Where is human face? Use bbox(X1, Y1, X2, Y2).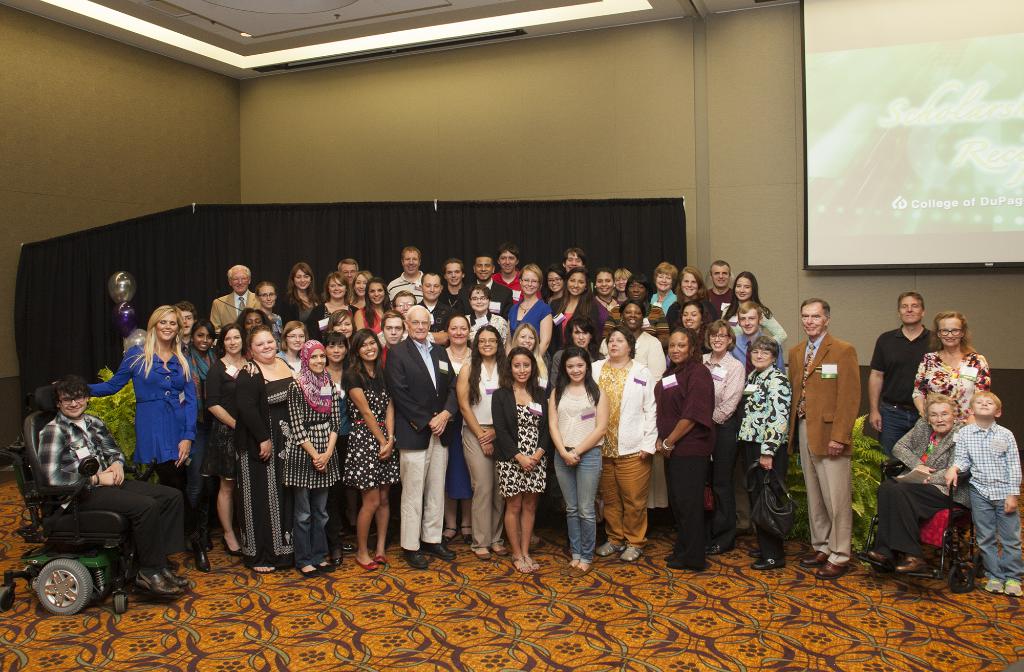
bbox(58, 390, 88, 419).
